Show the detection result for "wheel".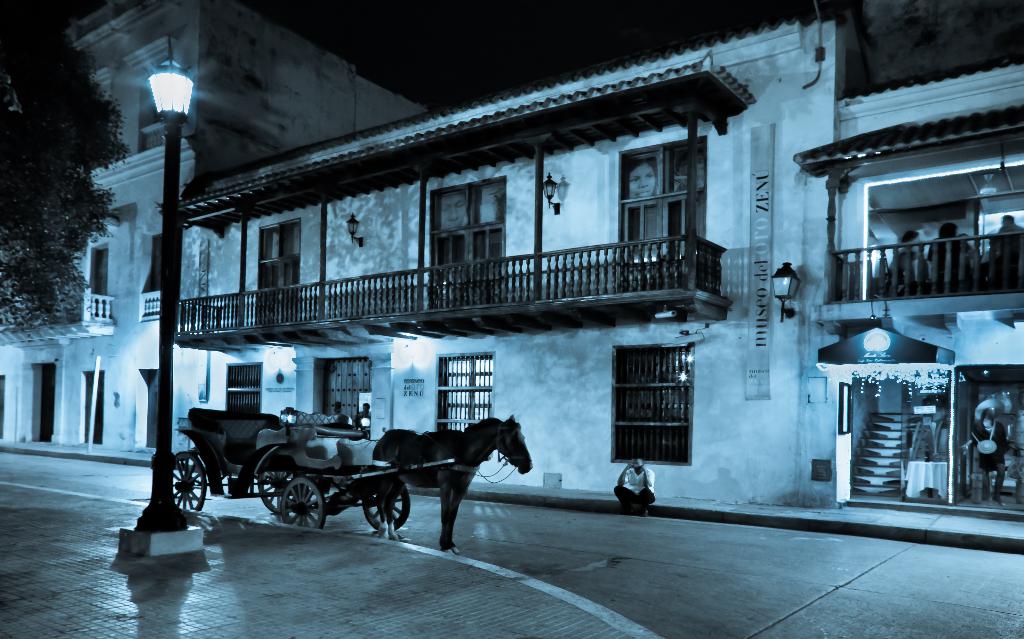
364/484/411/532.
